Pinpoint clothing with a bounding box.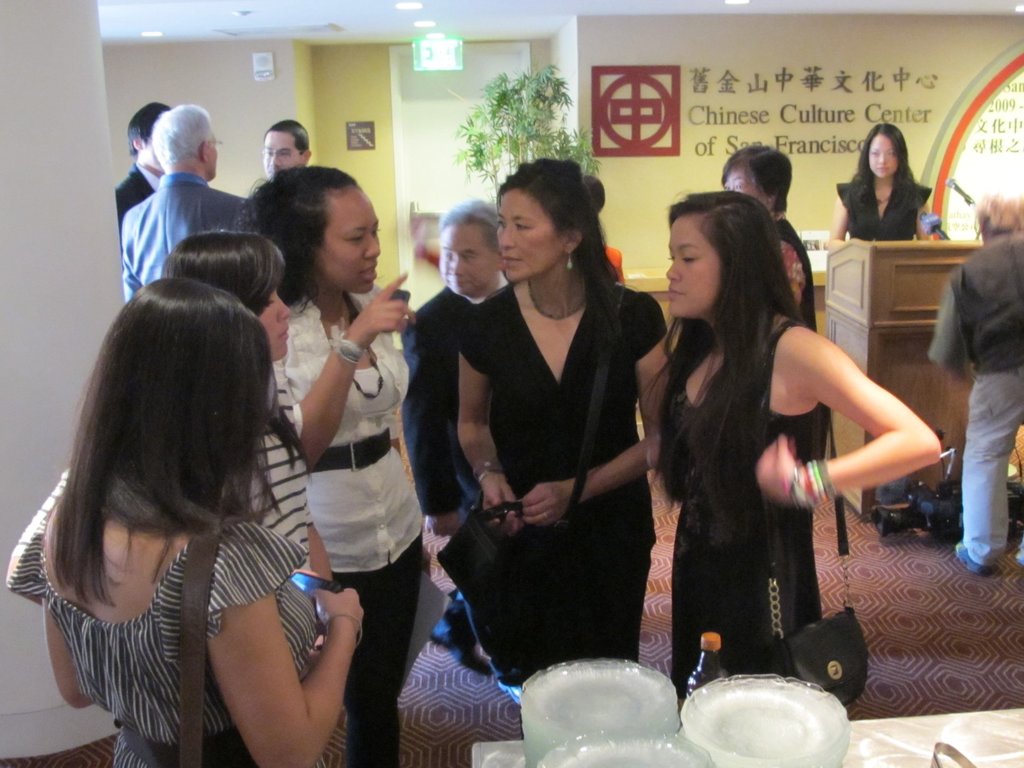
(399,278,550,496).
